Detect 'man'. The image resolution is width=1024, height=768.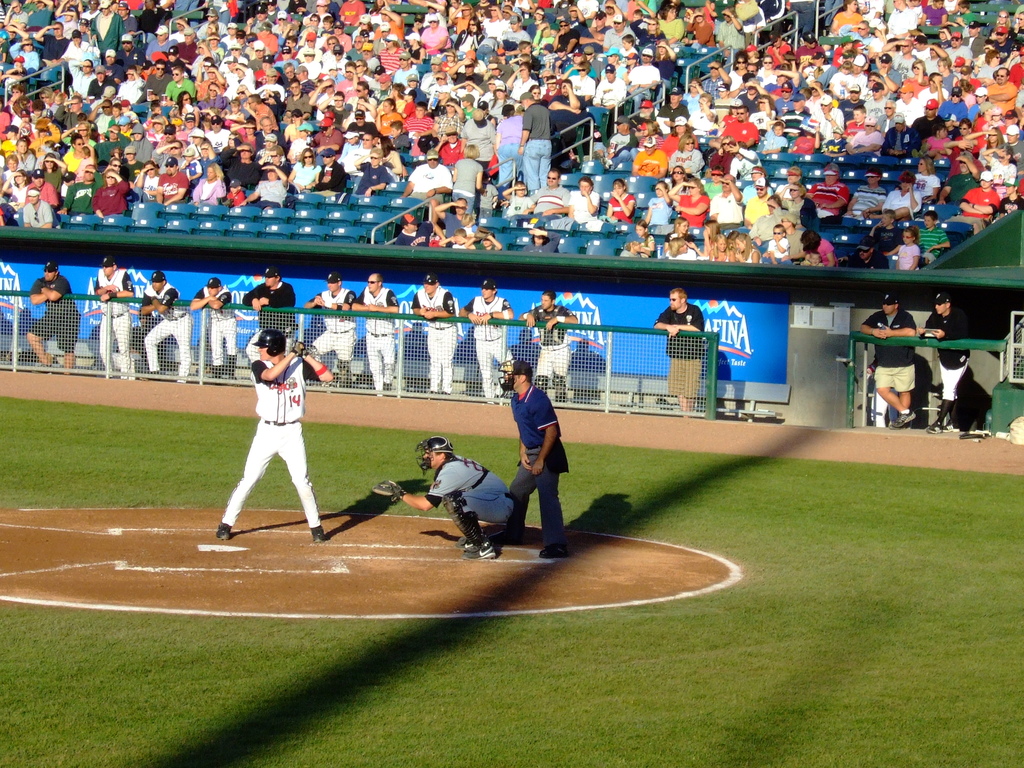
x1=404, y1=268, x2=462, y2=392.
